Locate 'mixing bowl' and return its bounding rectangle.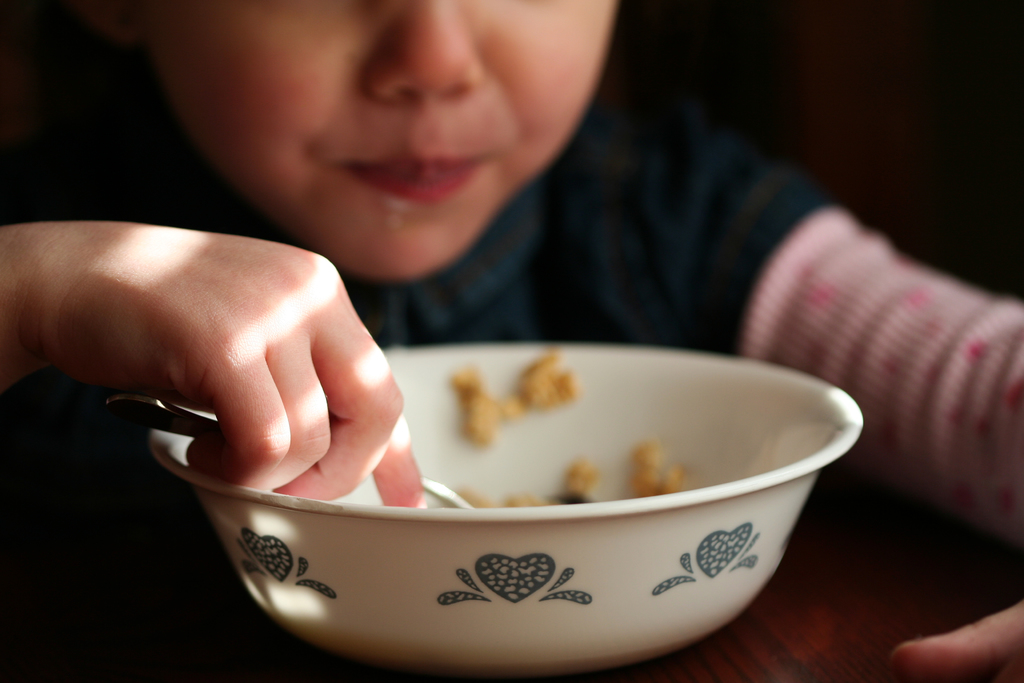
148:341:864:673.
